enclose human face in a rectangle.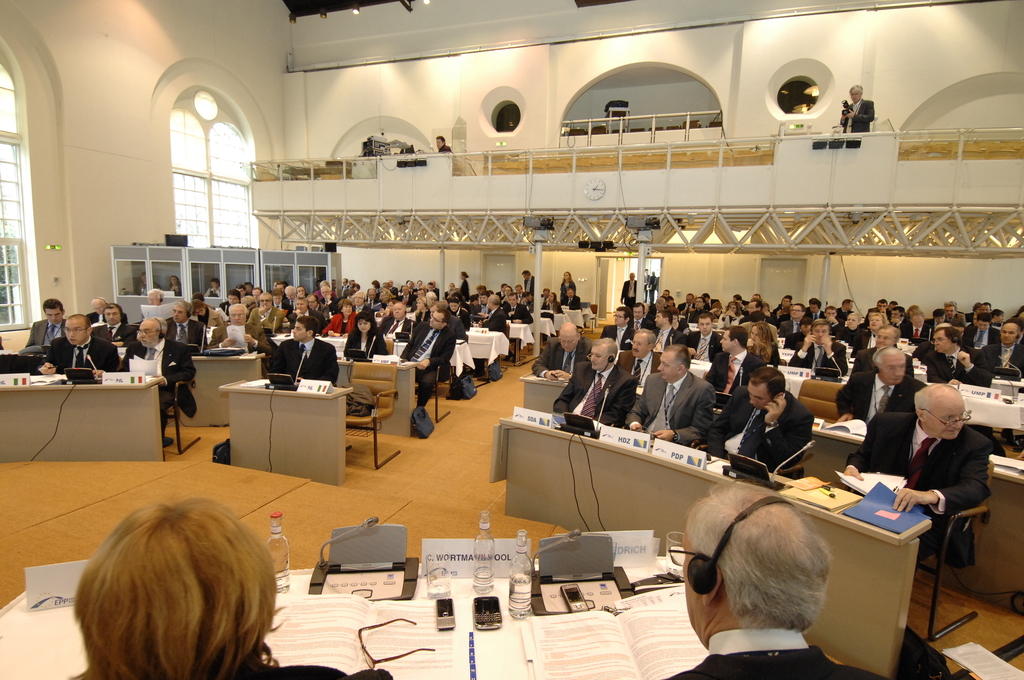
(x1=589, y1=346, x2=607, y2=371).
